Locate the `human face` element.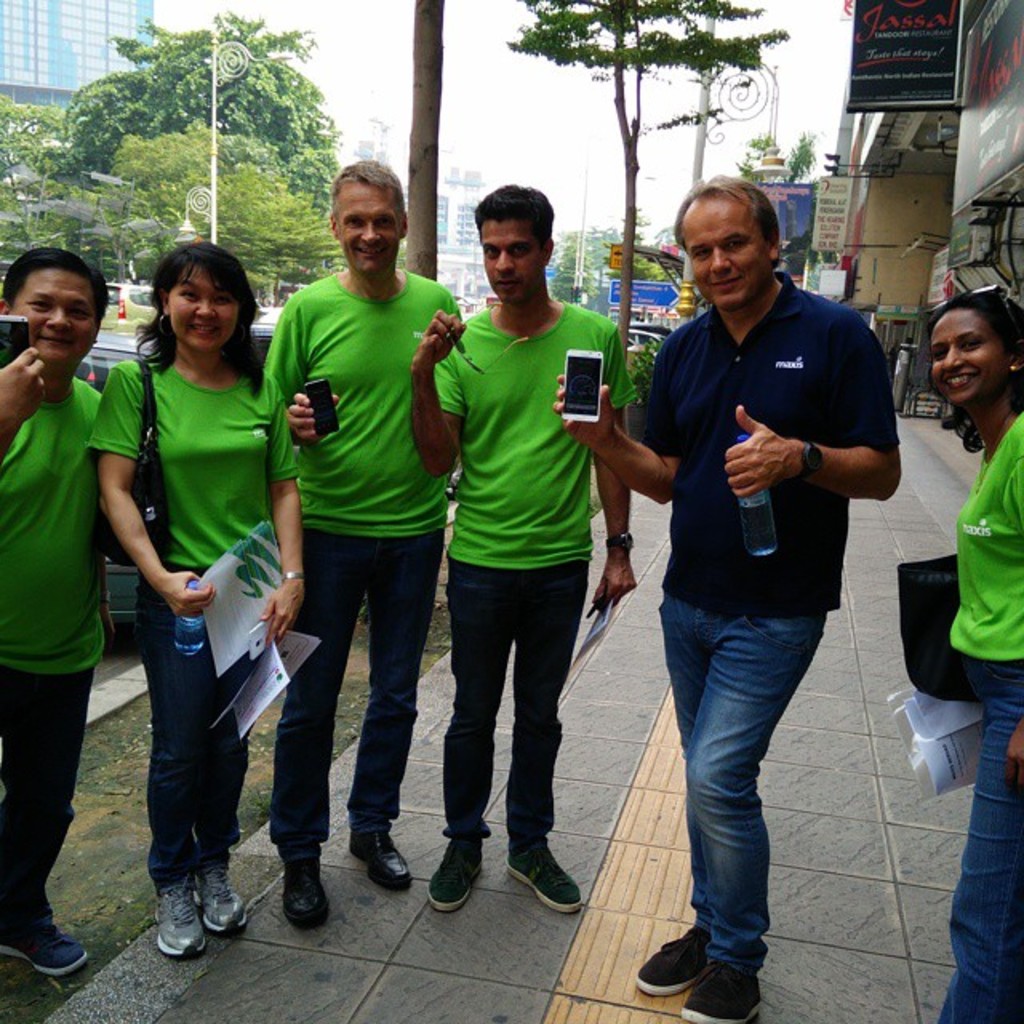
Element bbox: 482/224/544/302.
